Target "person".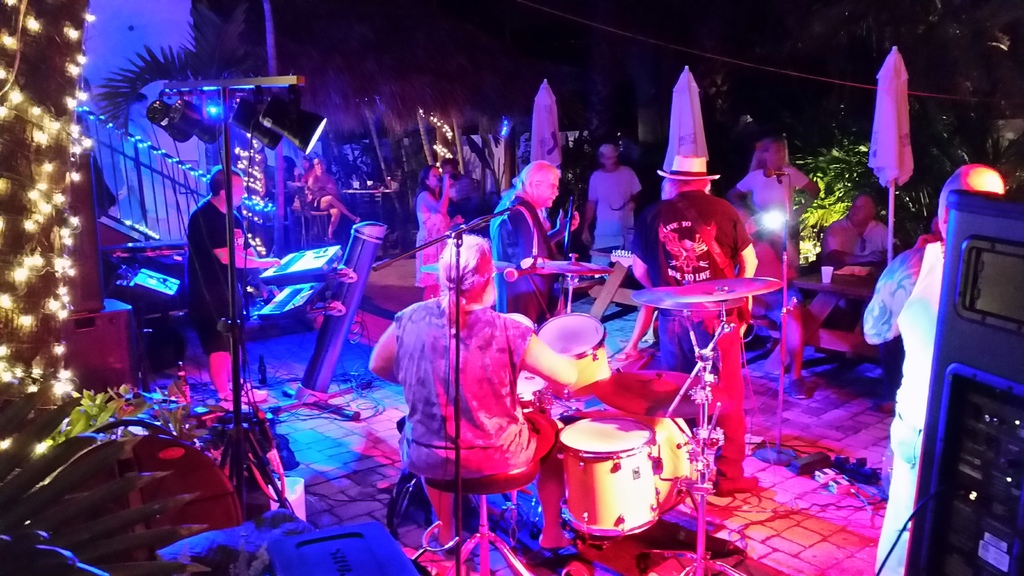
Target region: locate(305, 156, 366, 240).
